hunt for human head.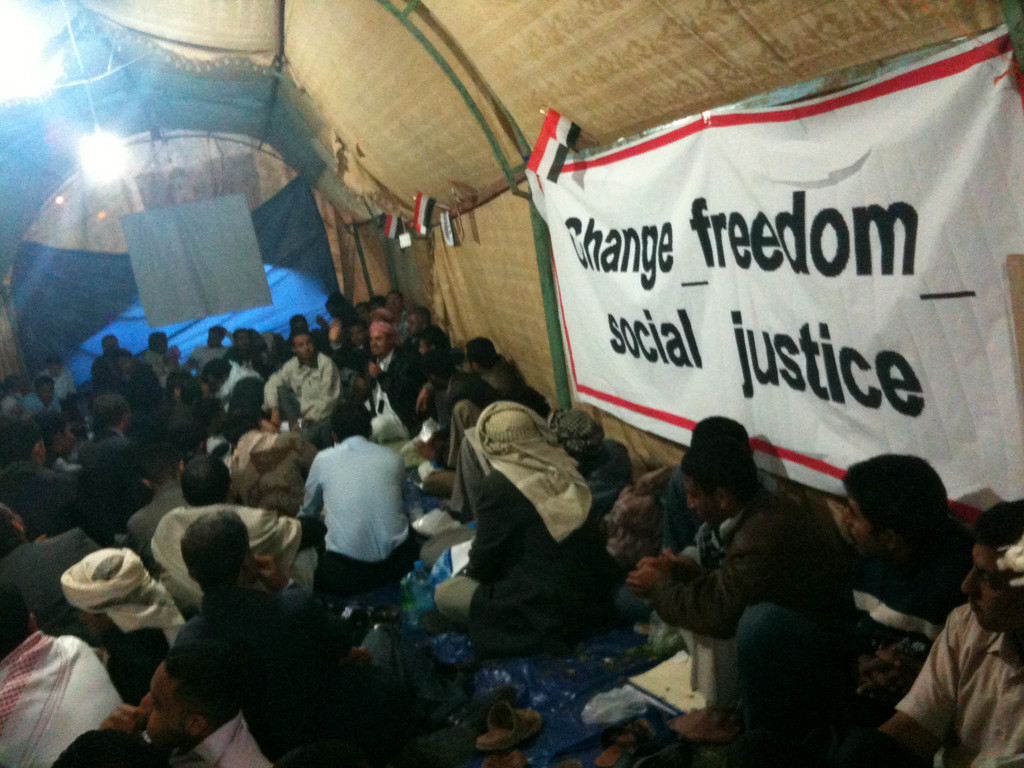
Hunted down at [x1=837, y1=454, x2=950, y2=564].
